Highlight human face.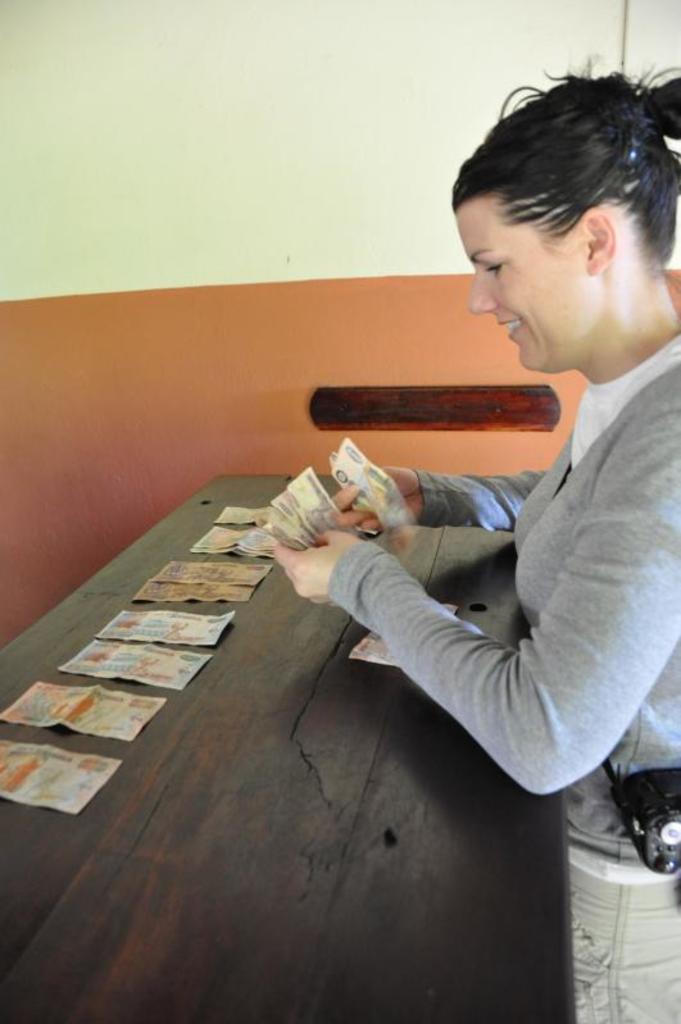
Highlighted region: l=448, t=208, r=596, b=370.
